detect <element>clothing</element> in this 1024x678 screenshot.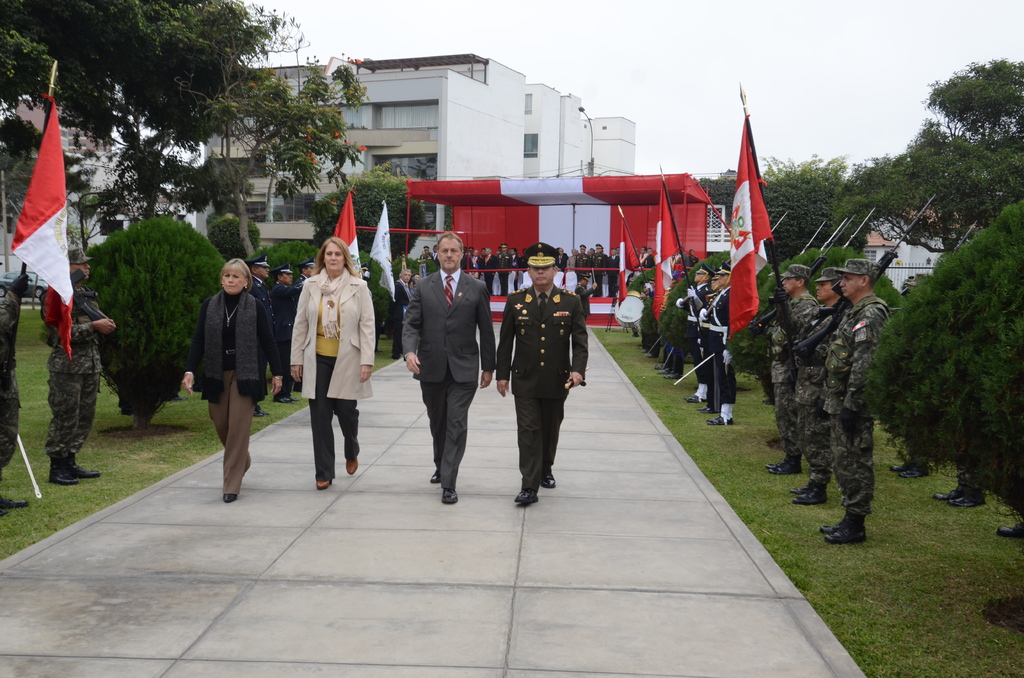
Detection: l=634, t=266, r=661, b=334.
